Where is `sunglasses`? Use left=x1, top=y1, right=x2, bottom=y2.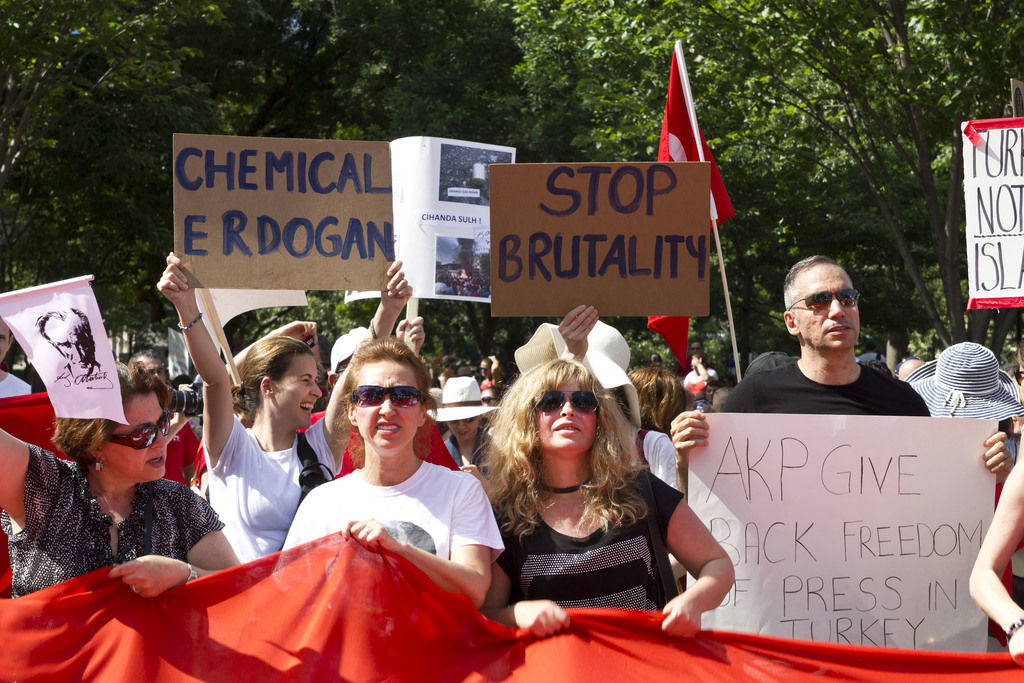
left=533, top=388, right=602, bottom=412.
